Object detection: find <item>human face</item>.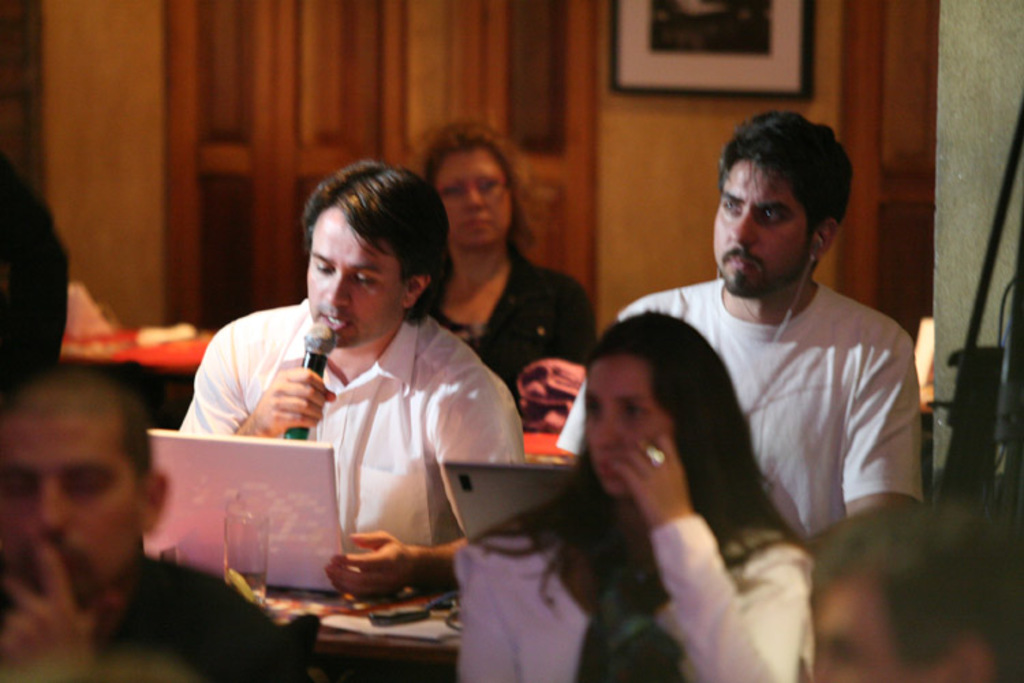
[left=584, top=365, right=666, bottom=493].
